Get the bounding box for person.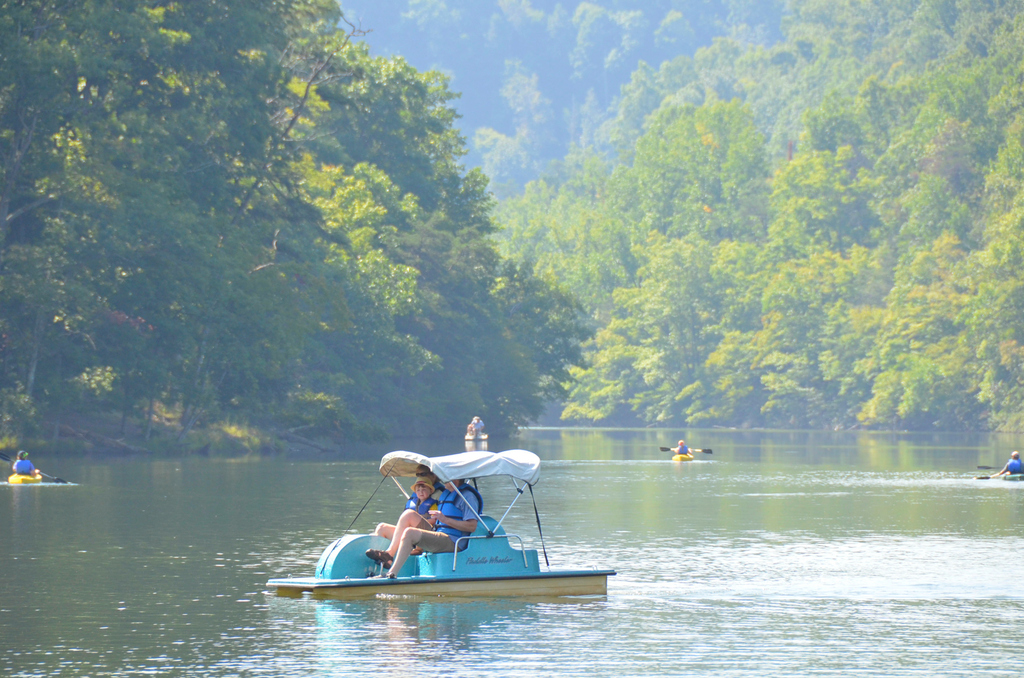
left=671, top=439, right=692, bottom=459.
